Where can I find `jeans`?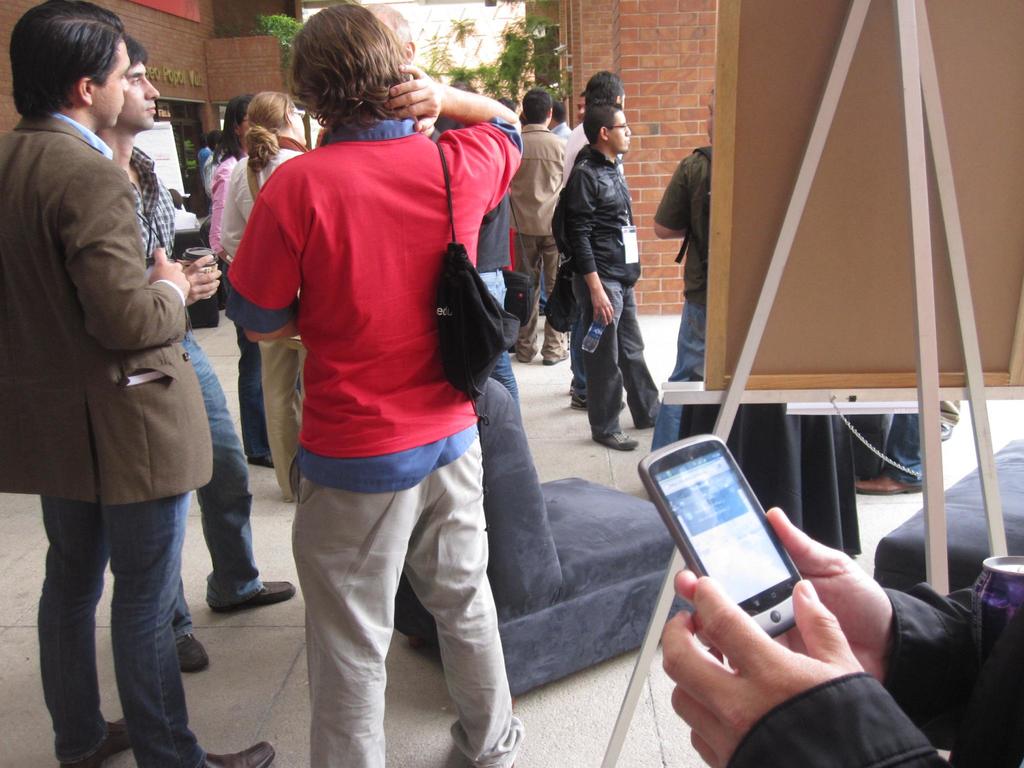
You can find it at crop(33, 495, 195, 762).
